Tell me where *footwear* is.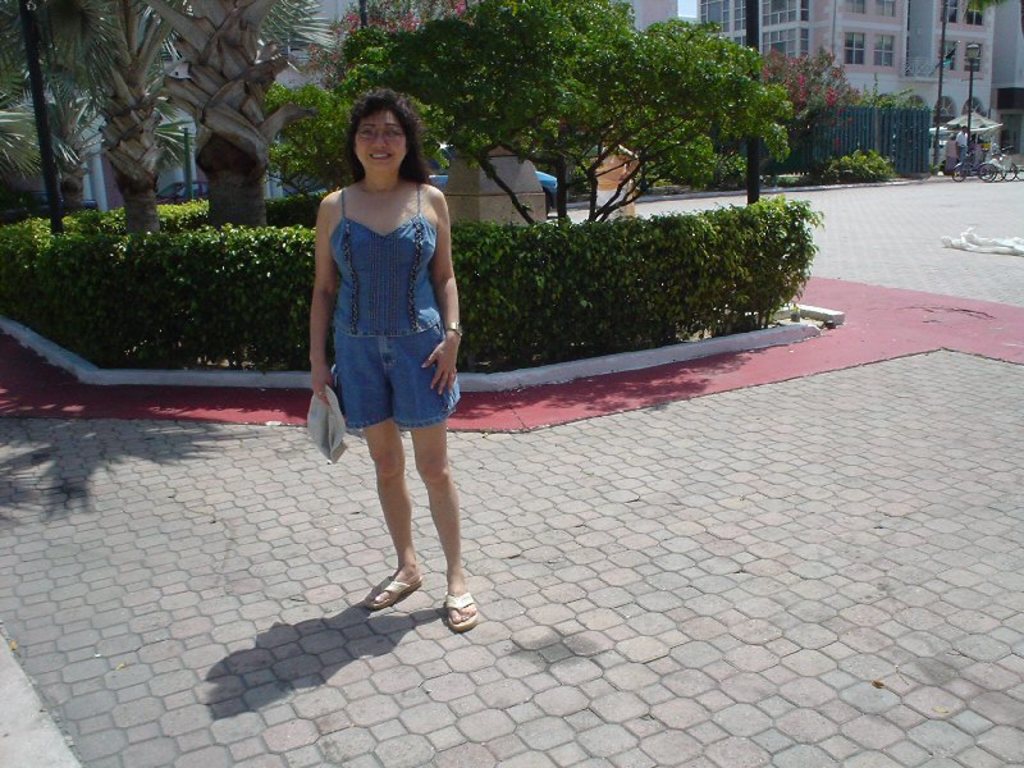
*footwear* is at box(337, 570, 470, 626).
